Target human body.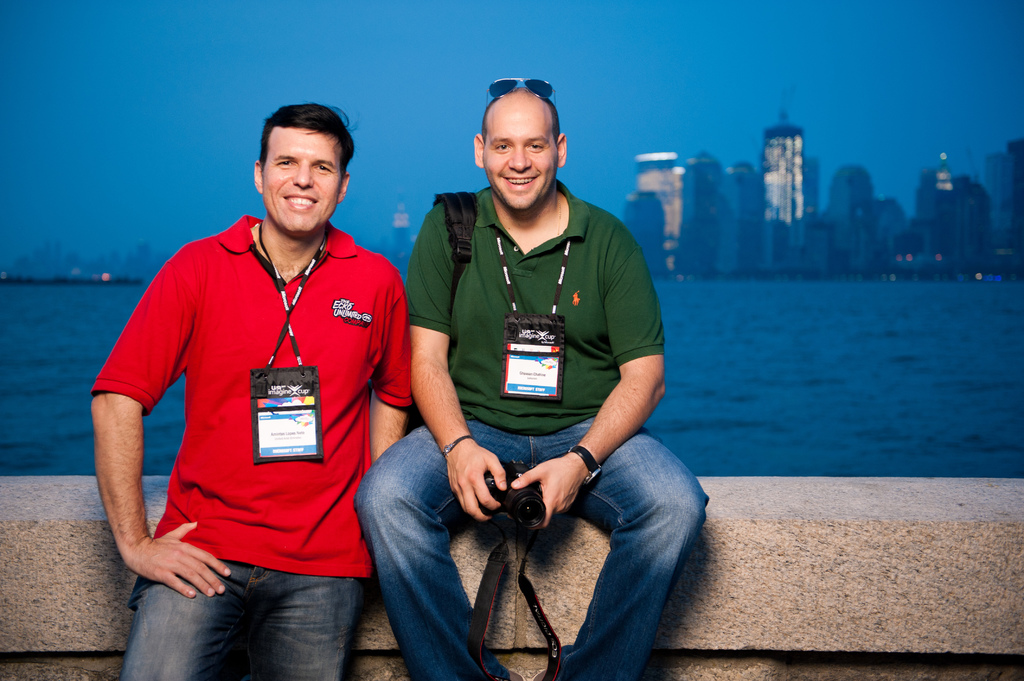
Target region: 355 84 710 679.
